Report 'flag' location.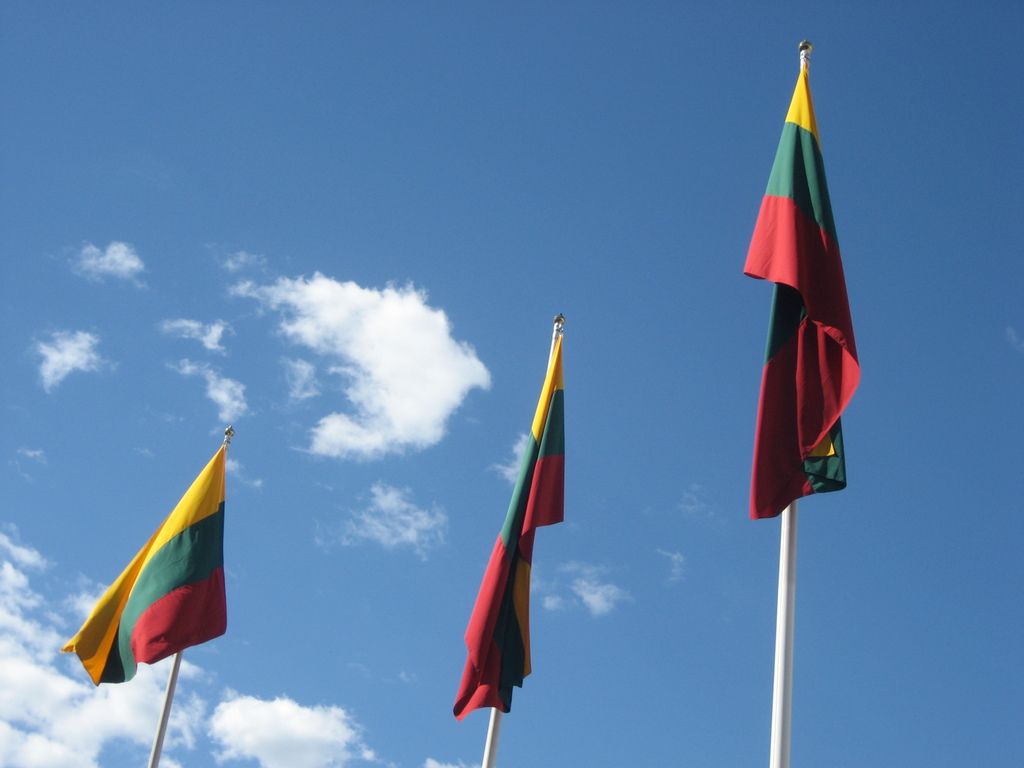
Report: [446,312,572,730].
